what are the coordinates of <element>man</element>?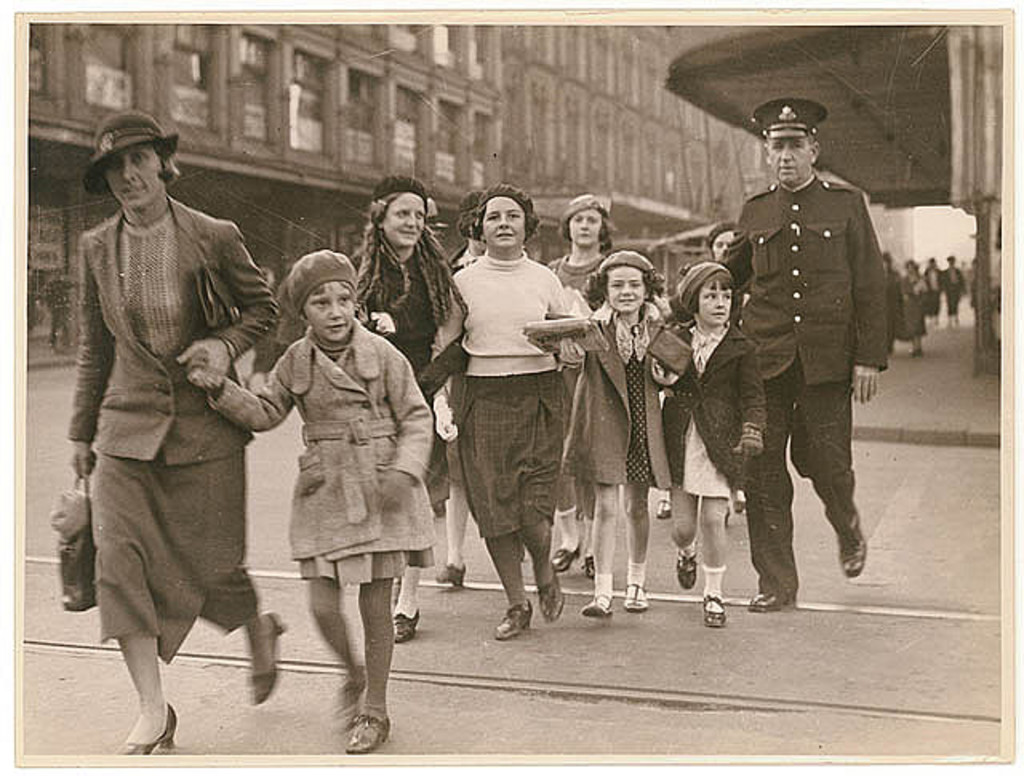
<bbox>654, 98, 890, 614</bbox>.
